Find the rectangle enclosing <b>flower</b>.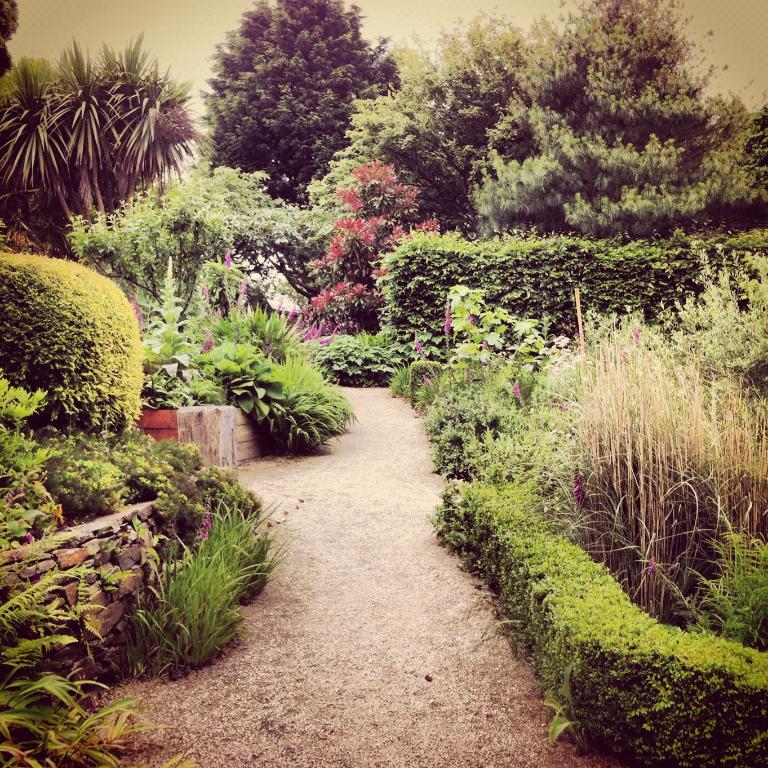
<bbox>198, 331, 219, 353</bbox>.
